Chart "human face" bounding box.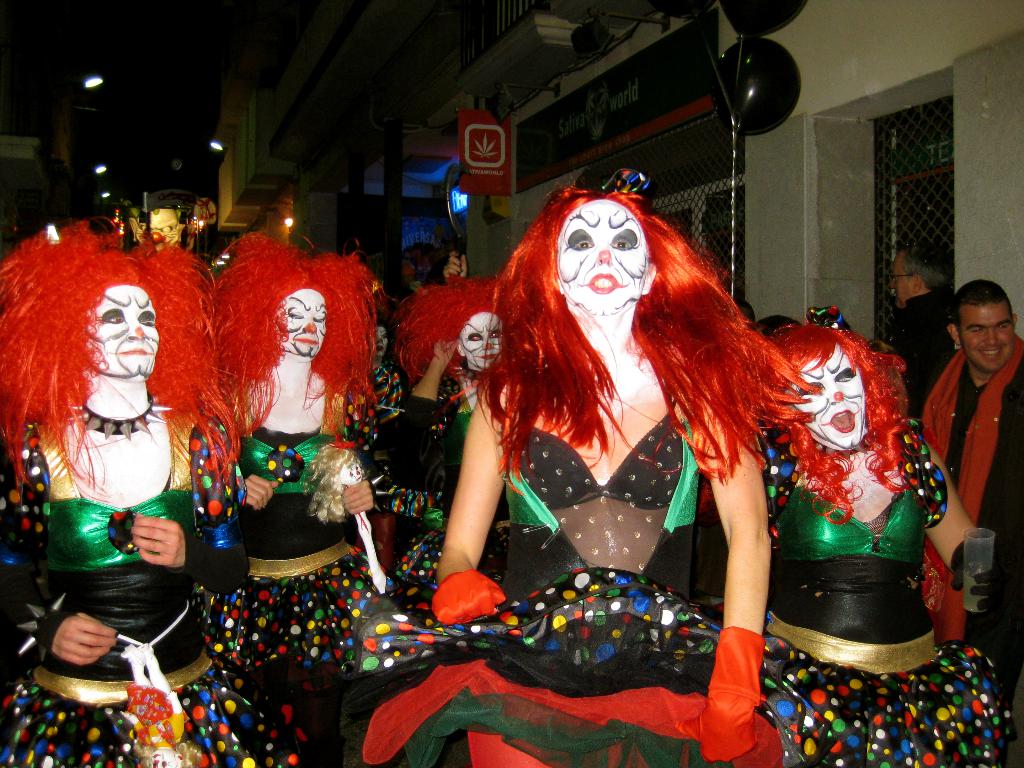
Charted: 79,283,159,381.
